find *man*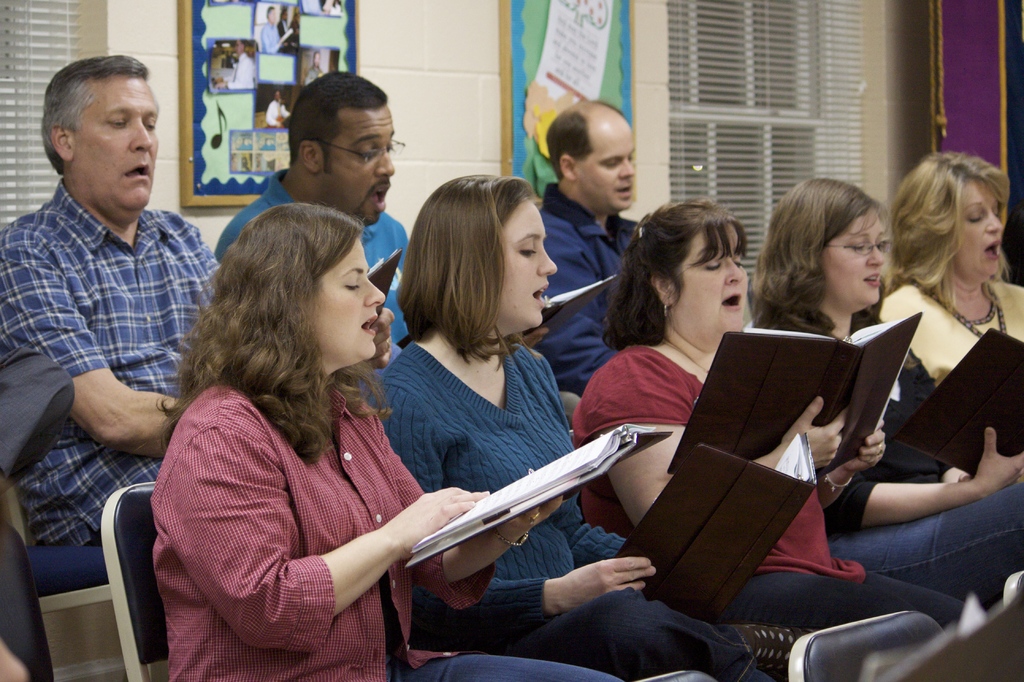
box(525, 92, 659, 405)
